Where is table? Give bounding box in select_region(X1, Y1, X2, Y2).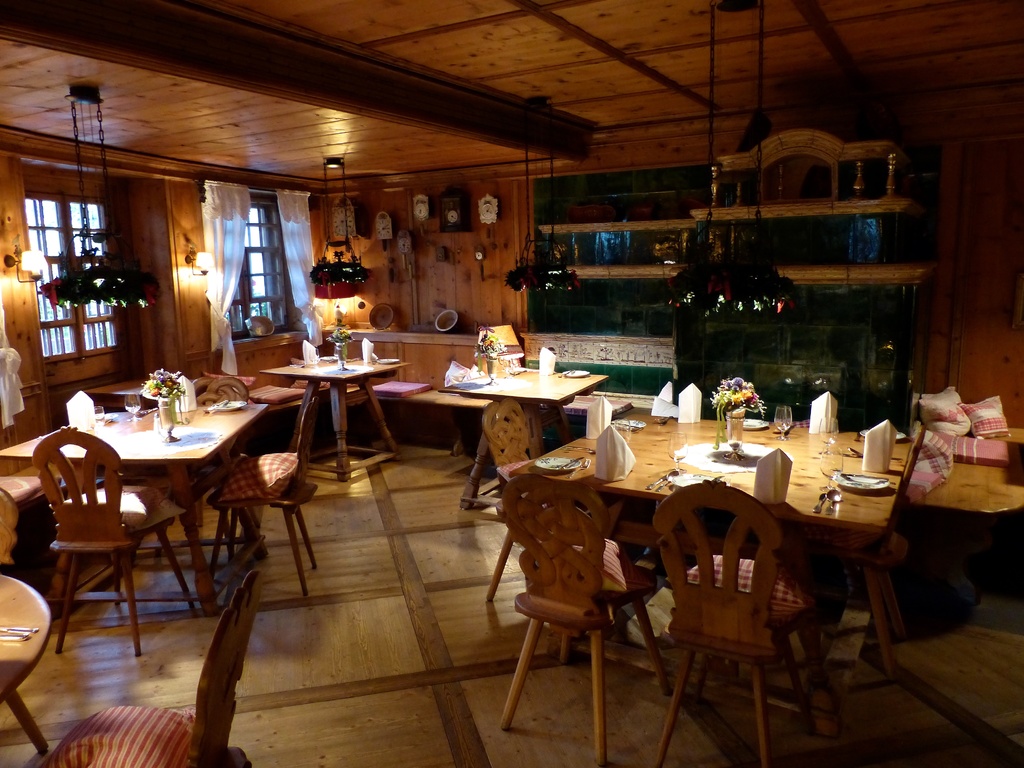
select_region(252, 352, 415, 490).
